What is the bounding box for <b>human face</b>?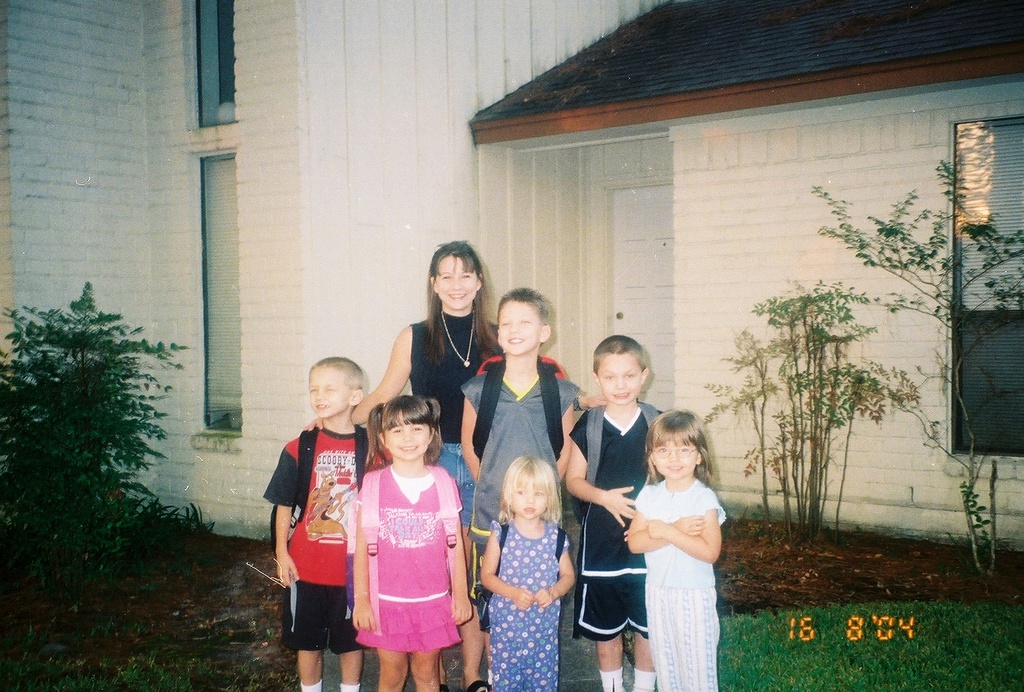
(650,435,699,482).
